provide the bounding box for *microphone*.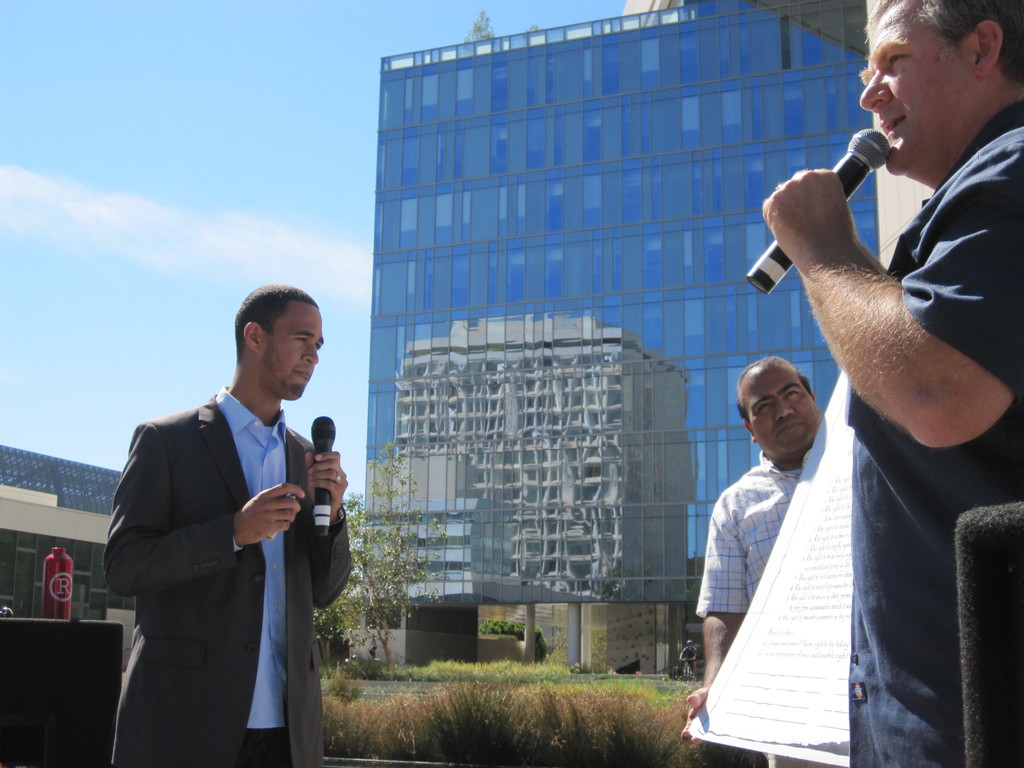
region(310, 415, 334, 537).
